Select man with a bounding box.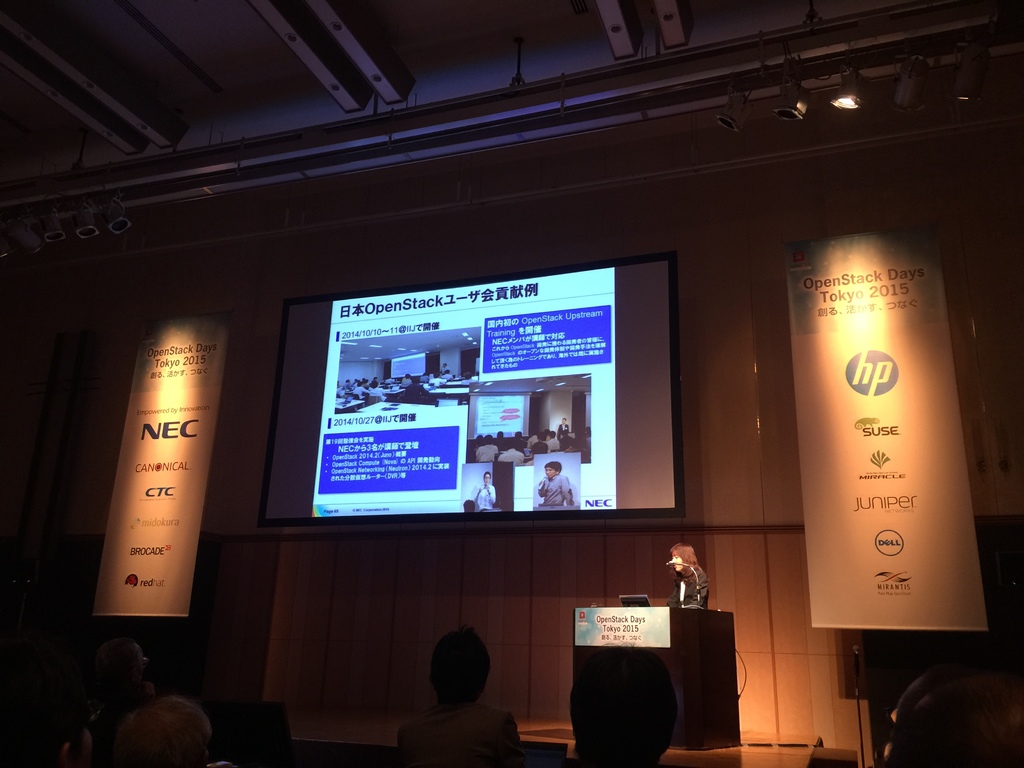
[401, 375, 412, 388].
